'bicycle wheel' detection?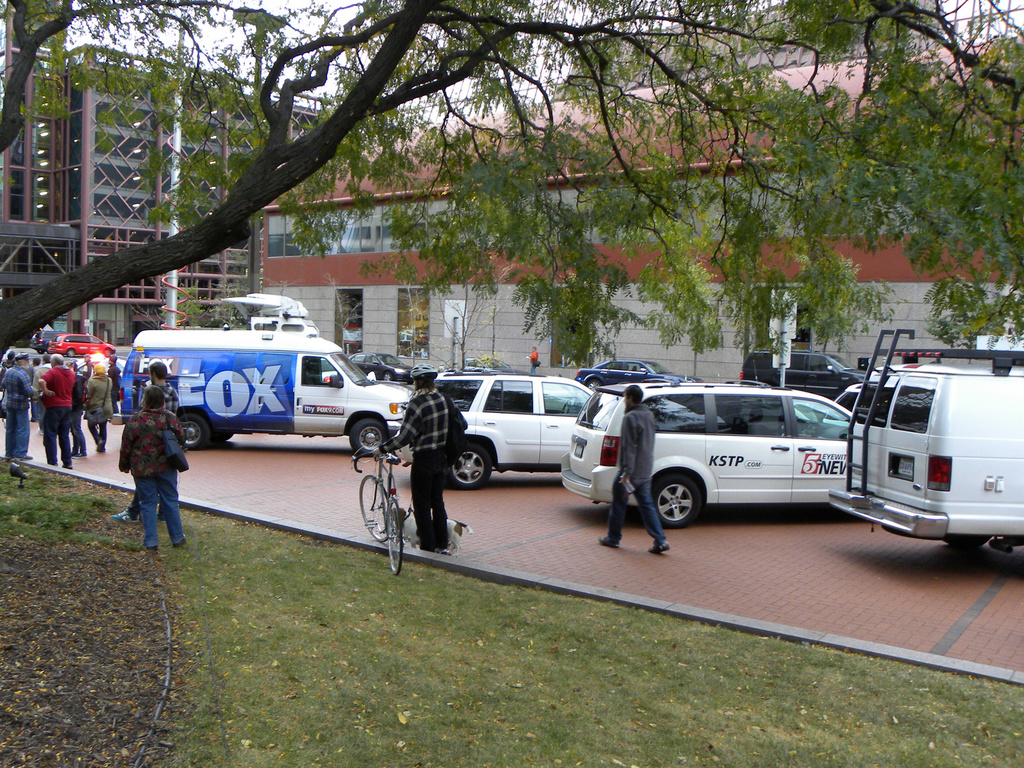
box=[385, 496, 405, 573]
